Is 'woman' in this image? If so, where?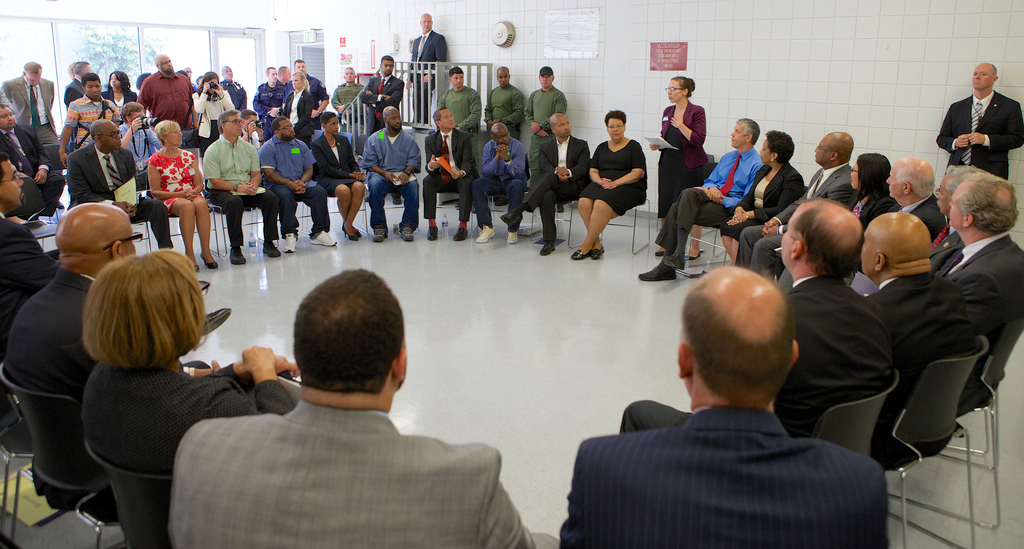
Yes, at [145, 119, 216, 270].
